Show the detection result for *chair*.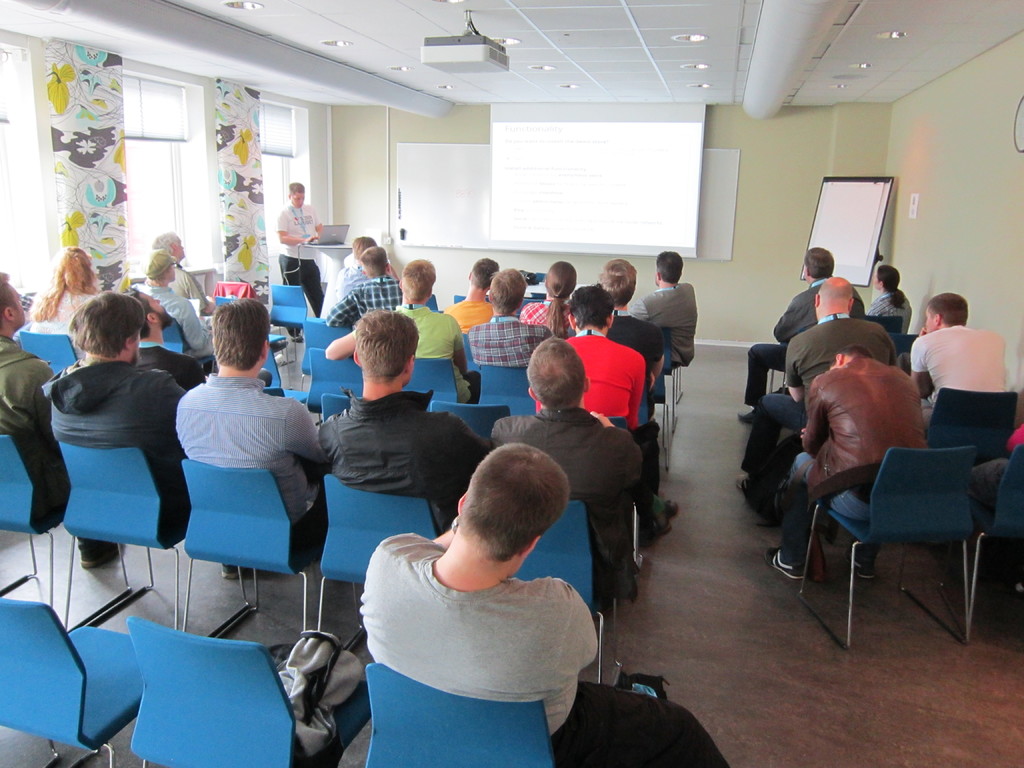
BBox(959, 444, 1023, 633).
